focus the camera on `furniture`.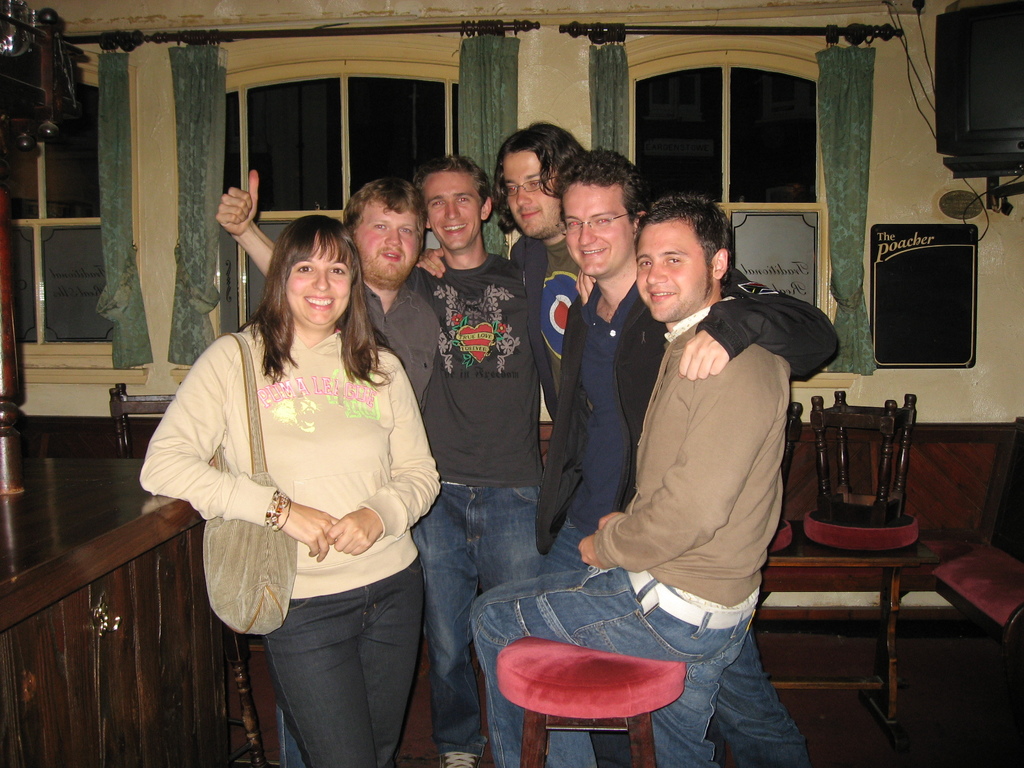
Focus region: detection(803, 388, 919, 553).
